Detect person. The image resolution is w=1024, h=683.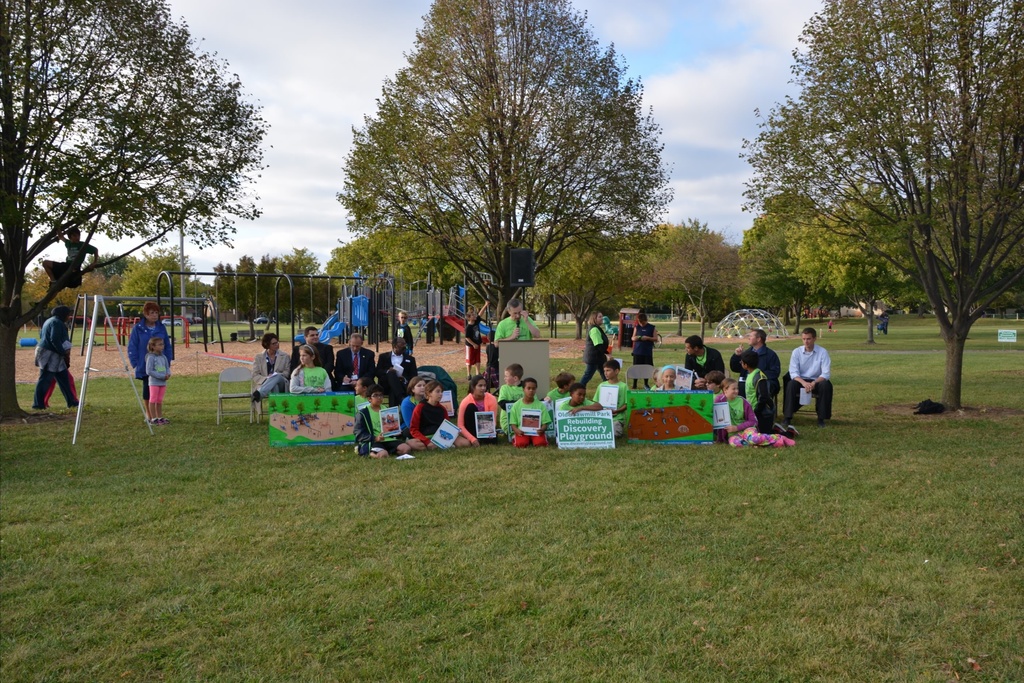
[x1=392, y1=374, x2=451, y2=438].
